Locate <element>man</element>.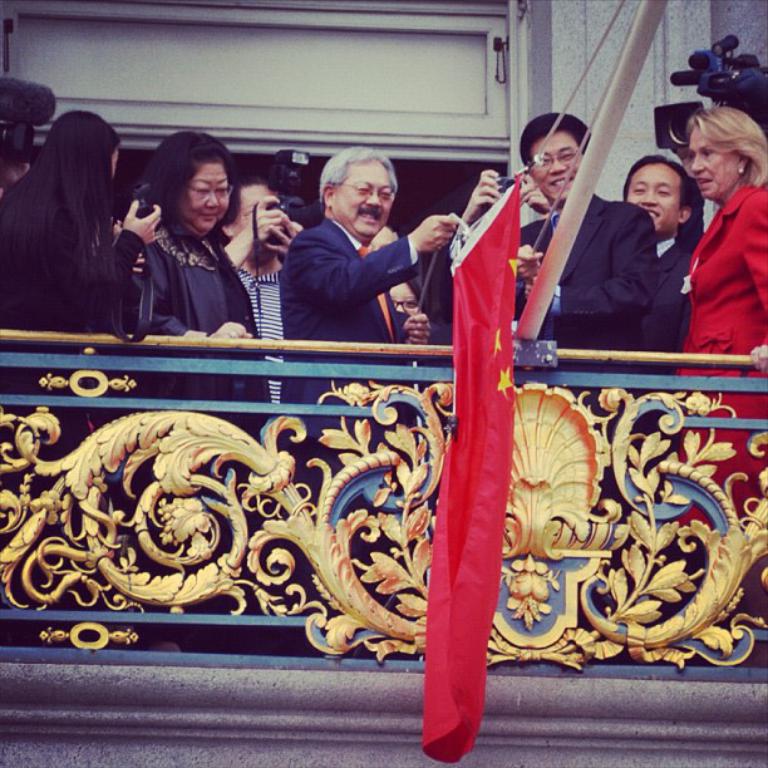
Bounding box: Rect(277, 146, 456, 599).
